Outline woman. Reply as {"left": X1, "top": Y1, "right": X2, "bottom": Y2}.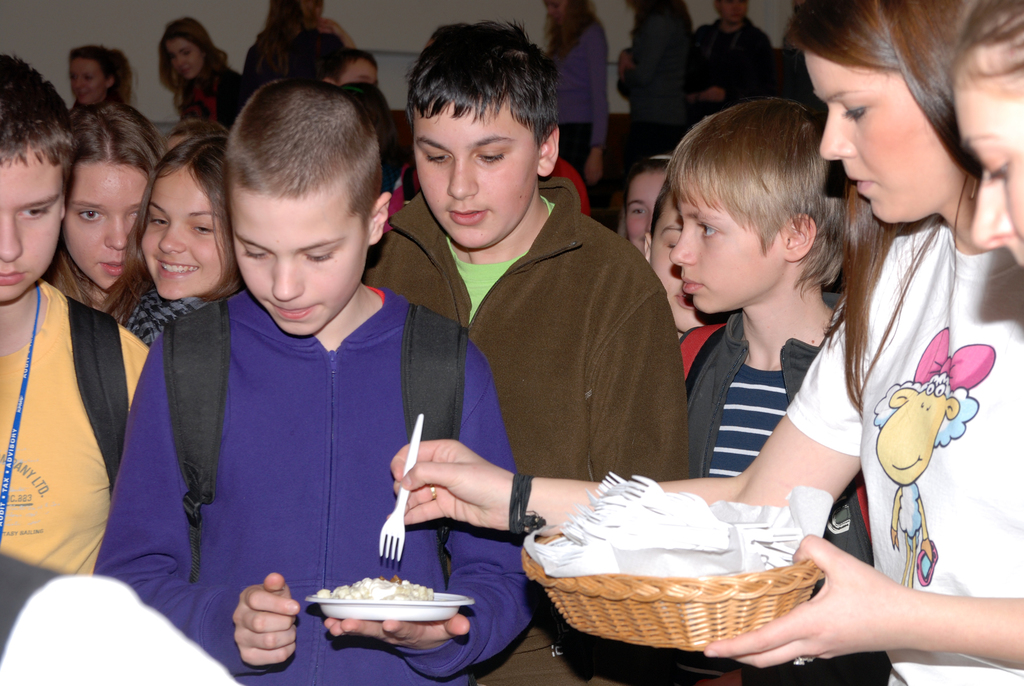
{"left": 65, "top": 45, "right": 131, "bottom": 122}.
